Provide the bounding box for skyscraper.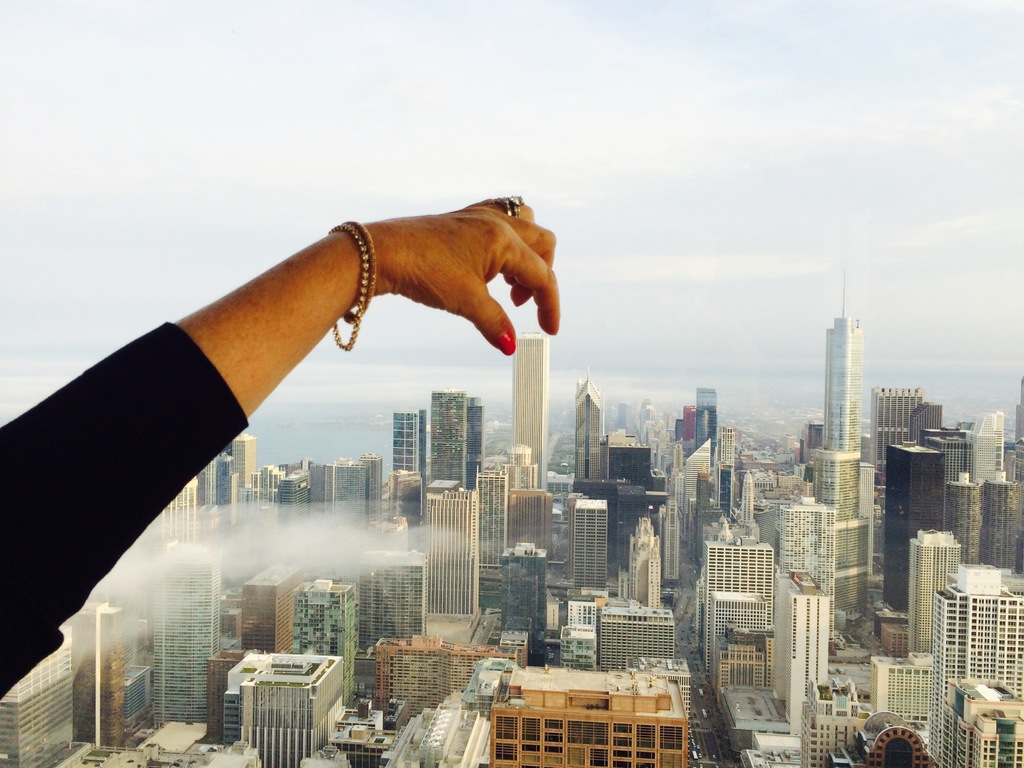
234 644 356 767.
